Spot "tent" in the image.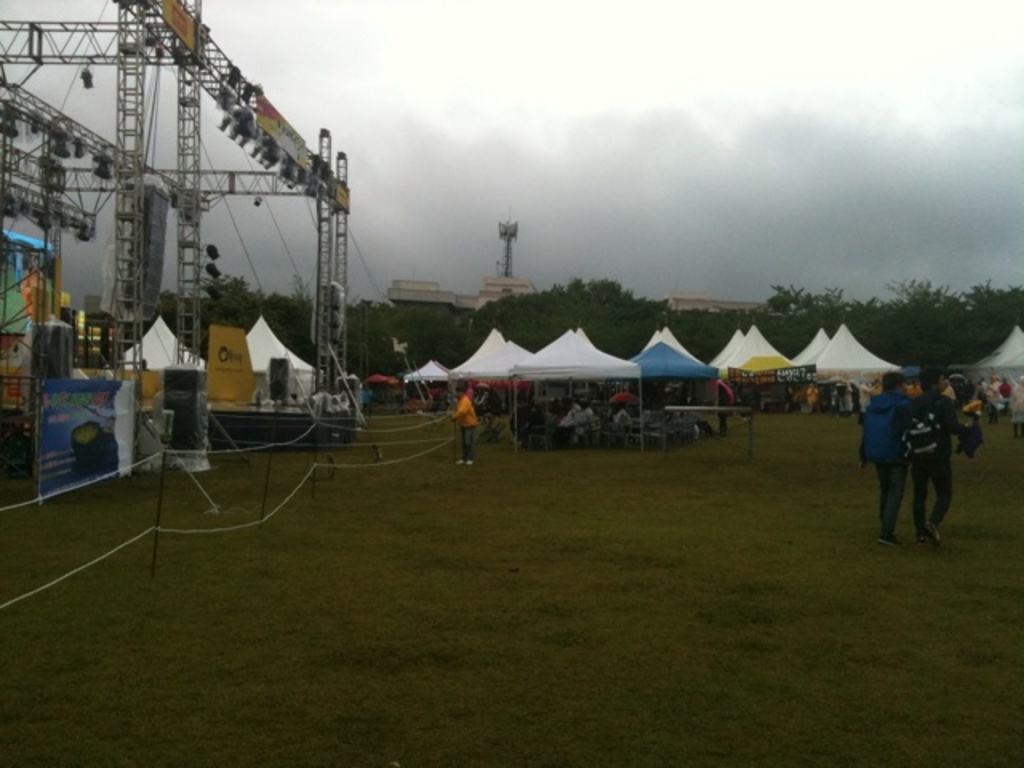
"tent" found at 509/325/643/456.
